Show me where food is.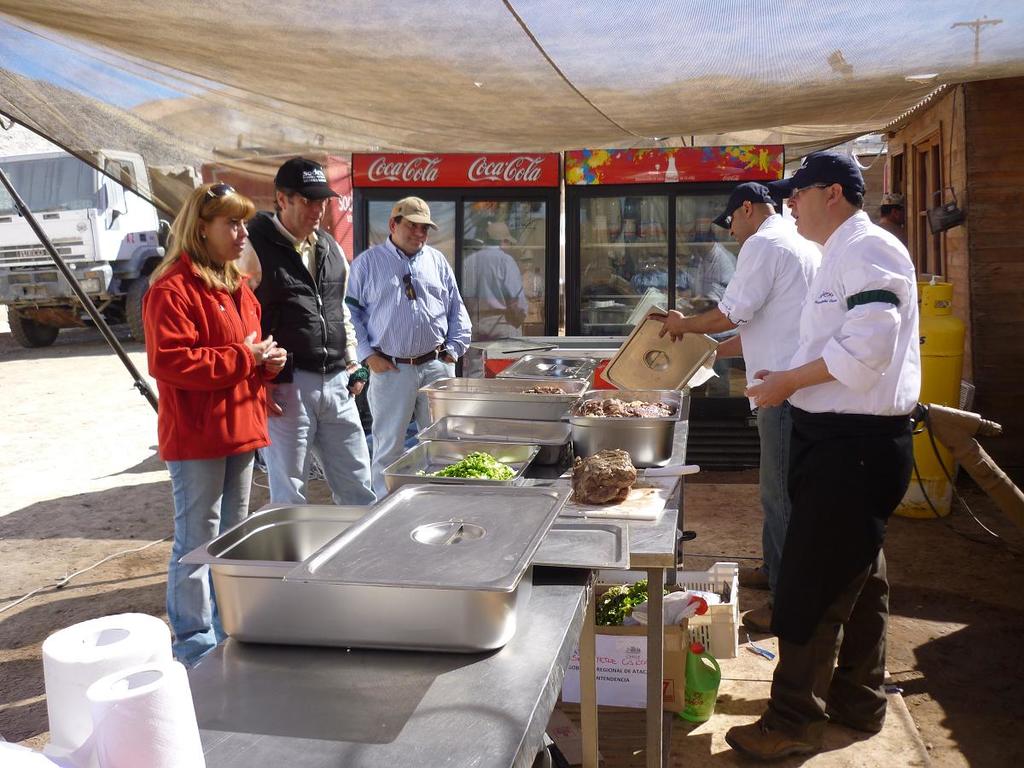
food is at {"x1": 568, "y1": 448, "x2": 643, "y2": 525}.
